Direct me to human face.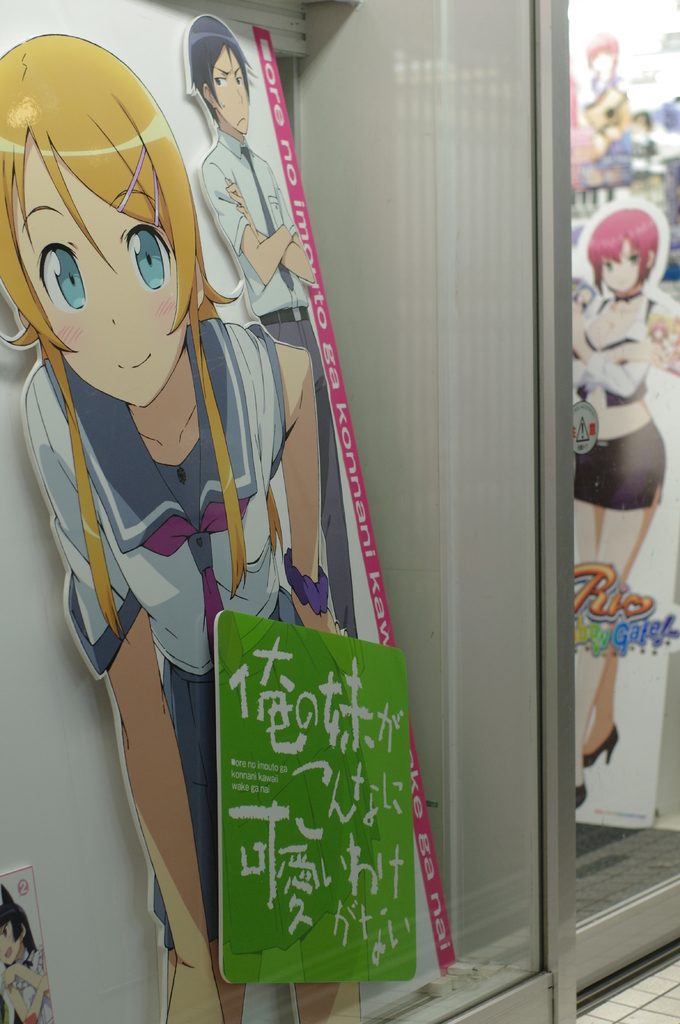
Direction: 13/125/209/407.
